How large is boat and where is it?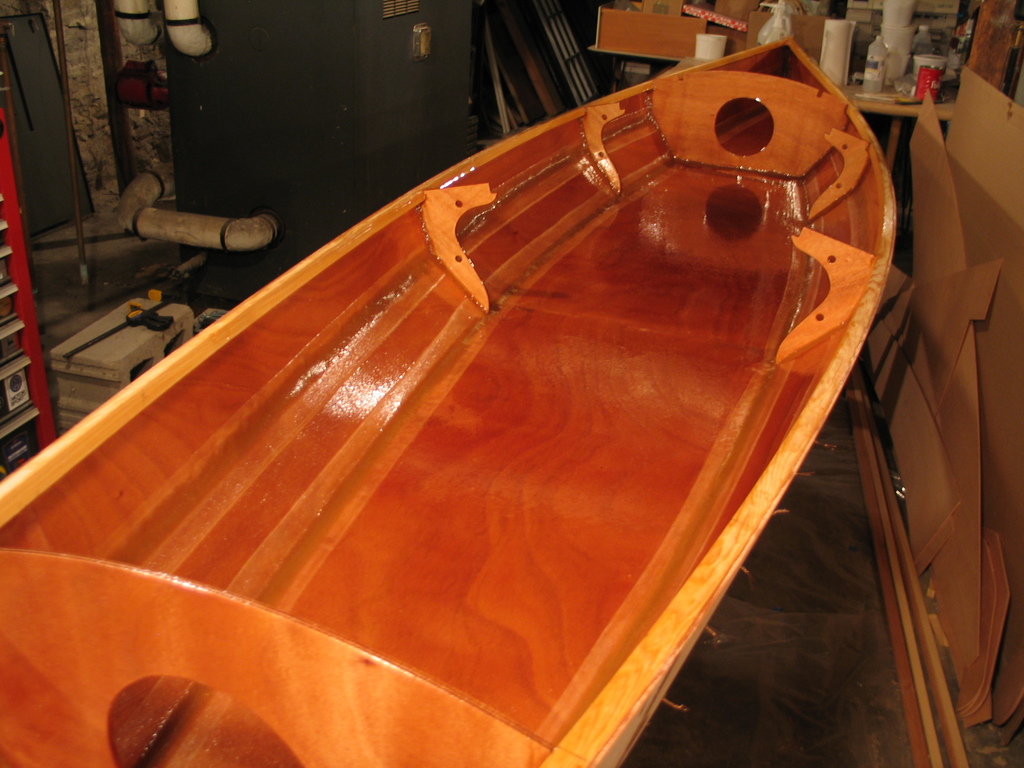
Bounding box: l=70, t=42, r=916, b=757.
